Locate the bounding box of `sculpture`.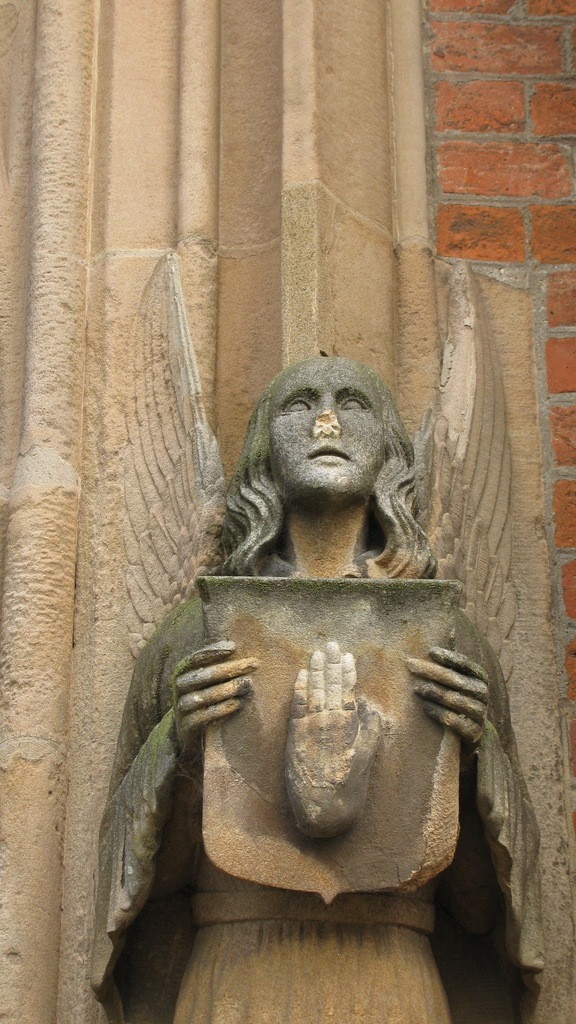
Bounding box: 85:248:575:1023.
